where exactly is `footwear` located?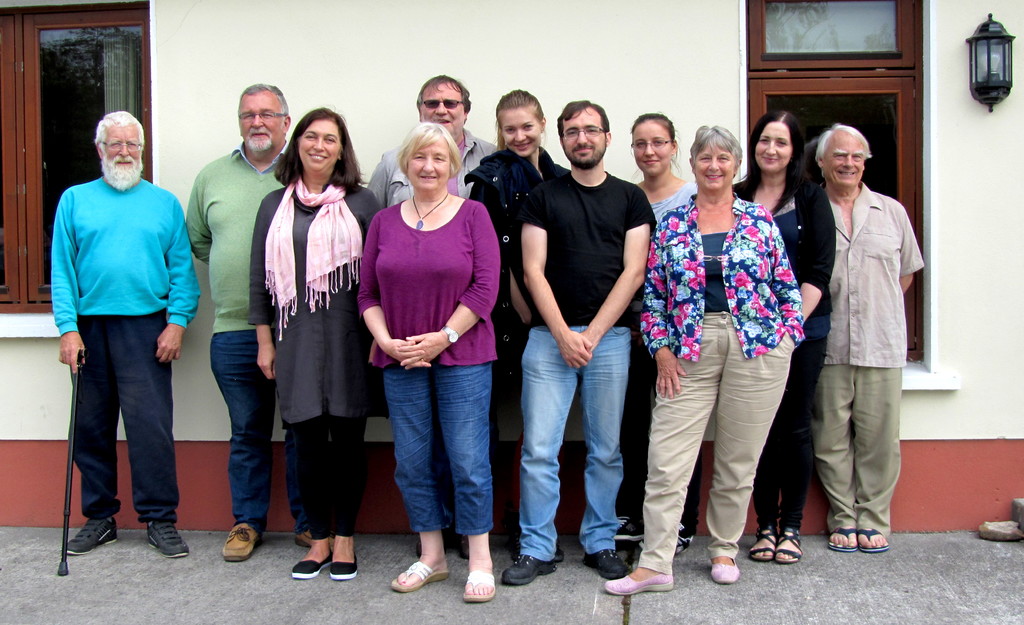
Its bounding box is 63 517 118 551.
